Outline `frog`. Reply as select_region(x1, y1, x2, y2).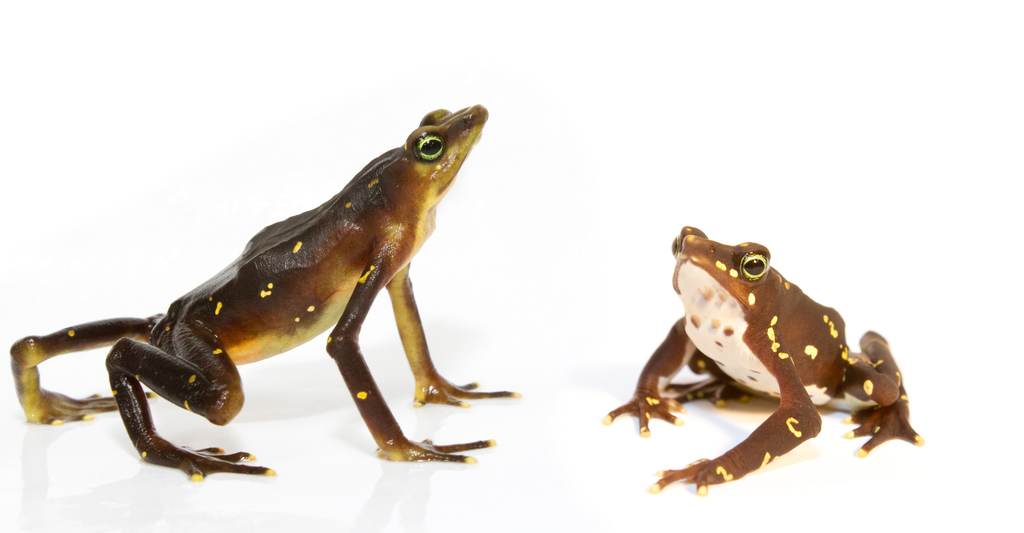
select_region(10, 103, 518, 484).
